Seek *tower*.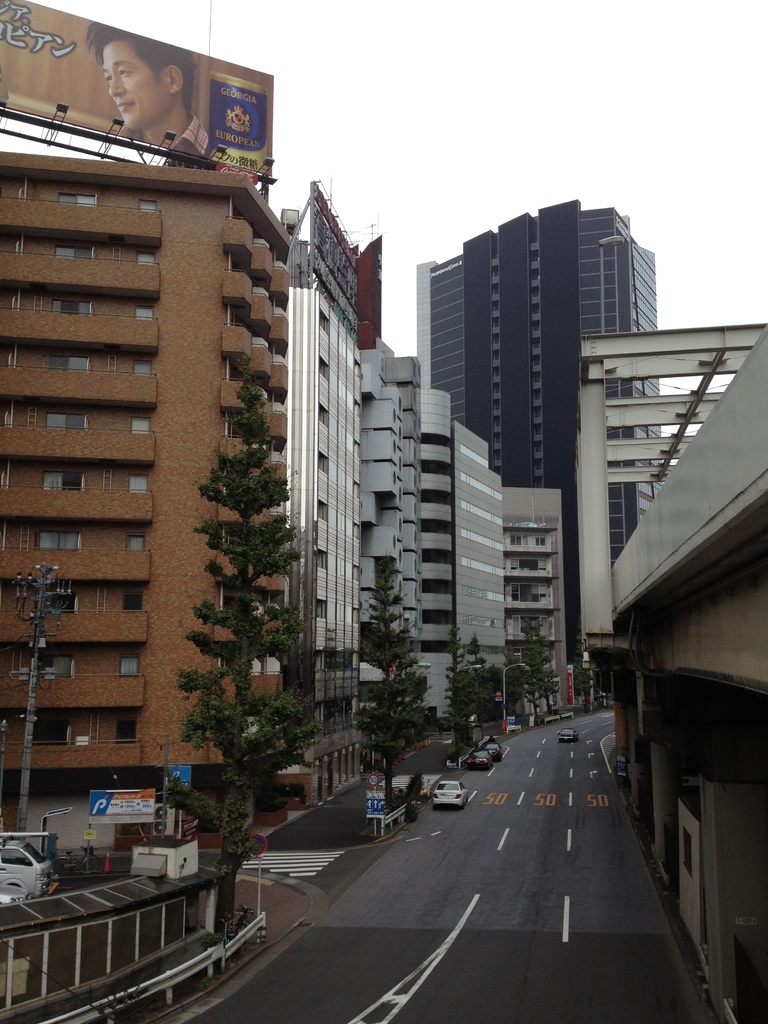
bbox(45, 151, 348, 774).
